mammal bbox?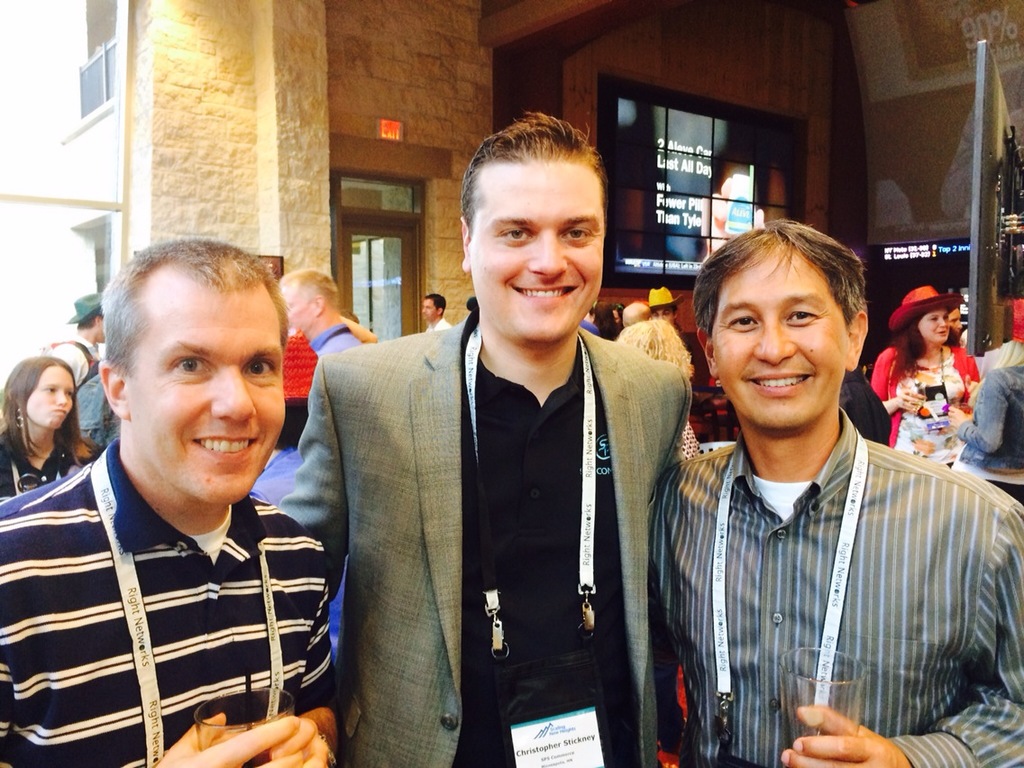
943 299 968 335
